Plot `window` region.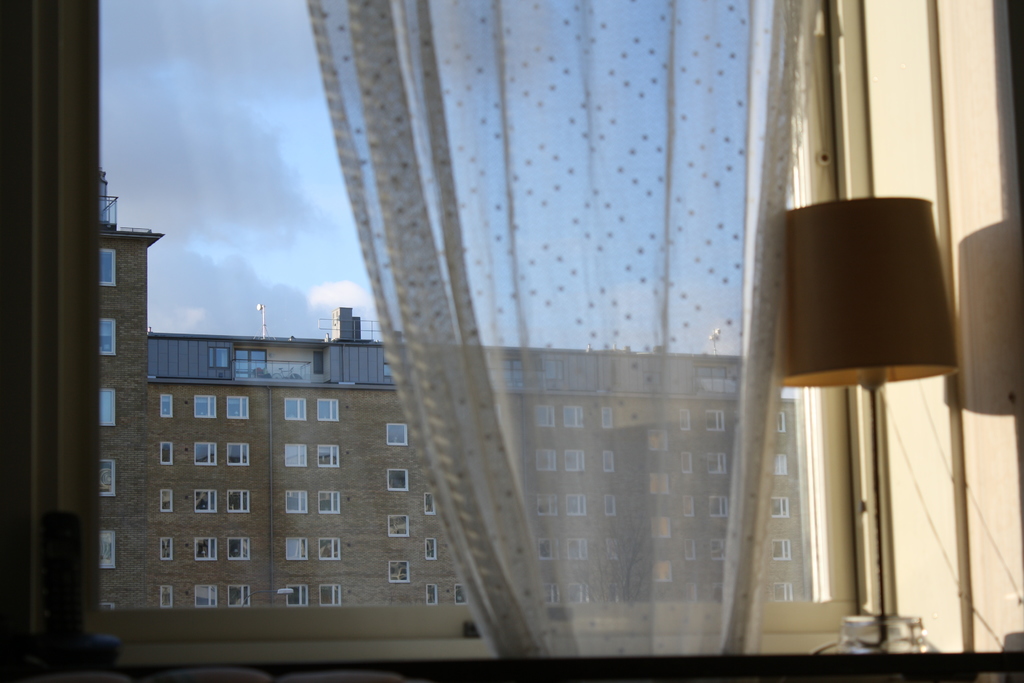
Plotted at [left=776, top=451, right=790, bottom=476].
